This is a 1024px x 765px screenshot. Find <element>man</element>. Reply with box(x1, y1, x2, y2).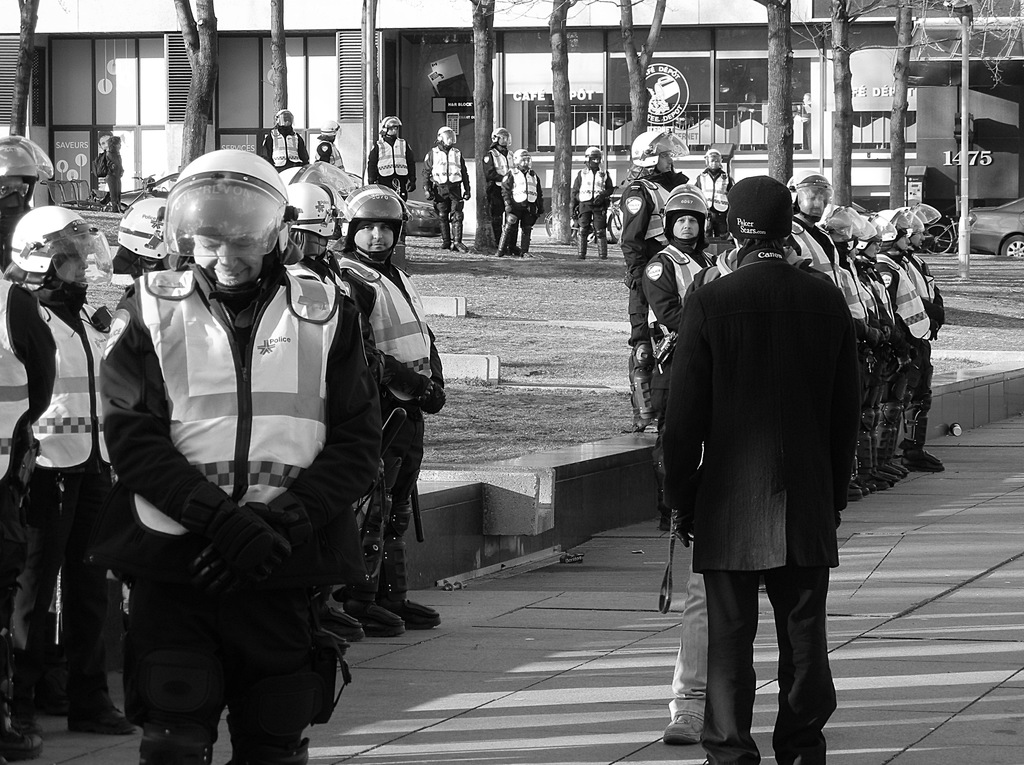
box(91, 146, 389, 764).
